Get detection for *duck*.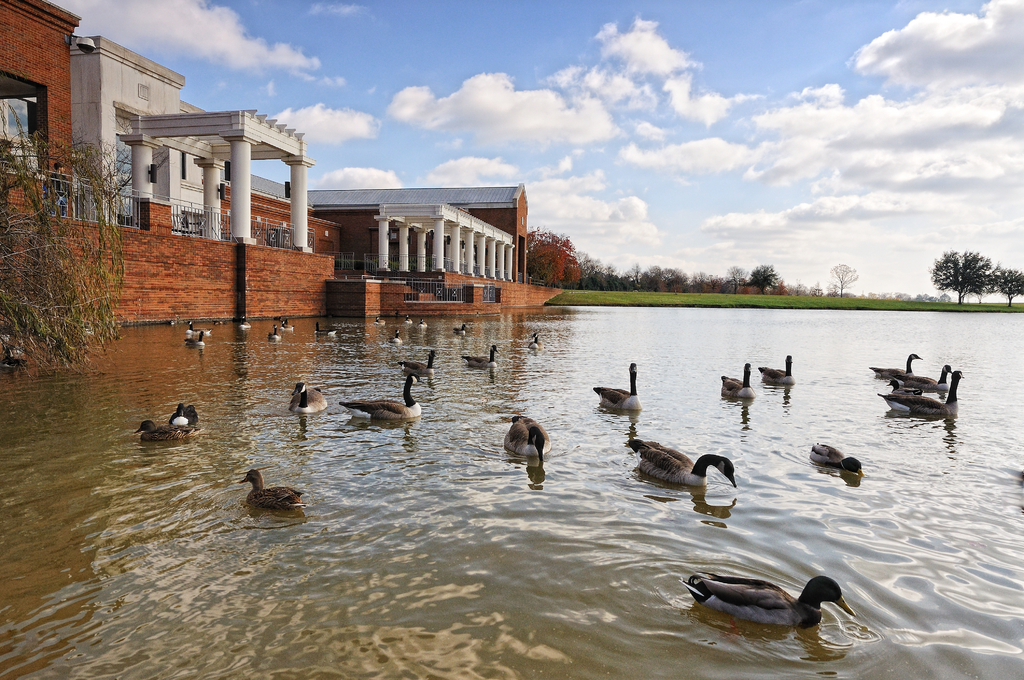
Detection: rect(496, 412, 556, 481).
